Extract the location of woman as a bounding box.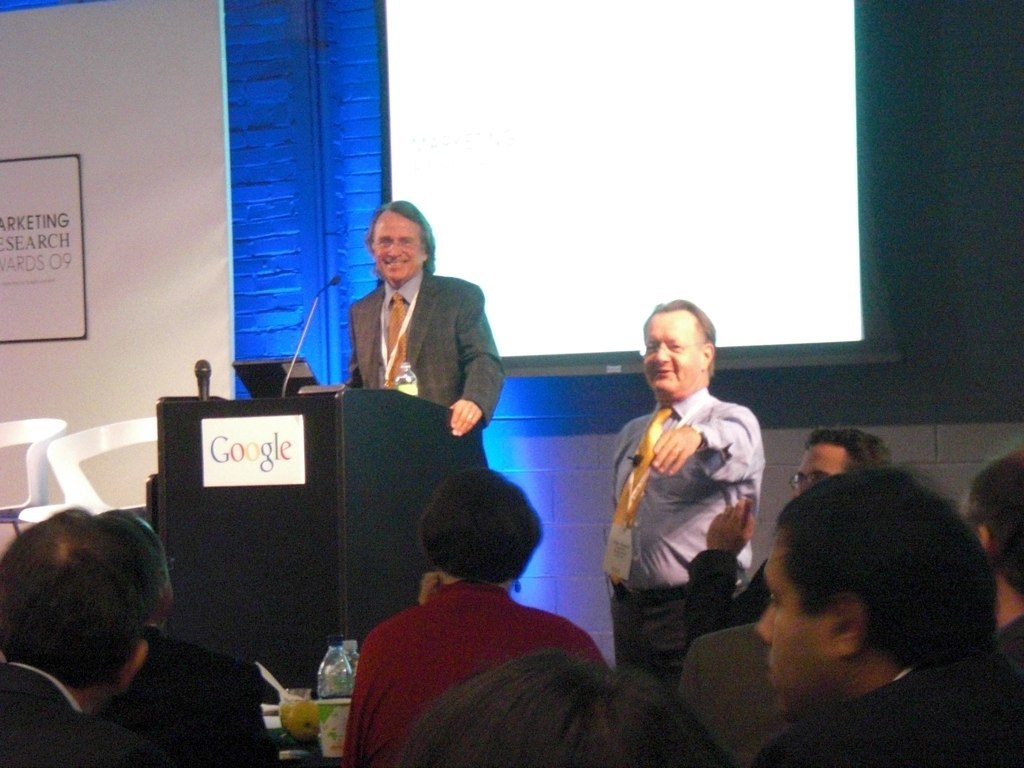
<bbox>334, 462, 608, 767</bbox>.
